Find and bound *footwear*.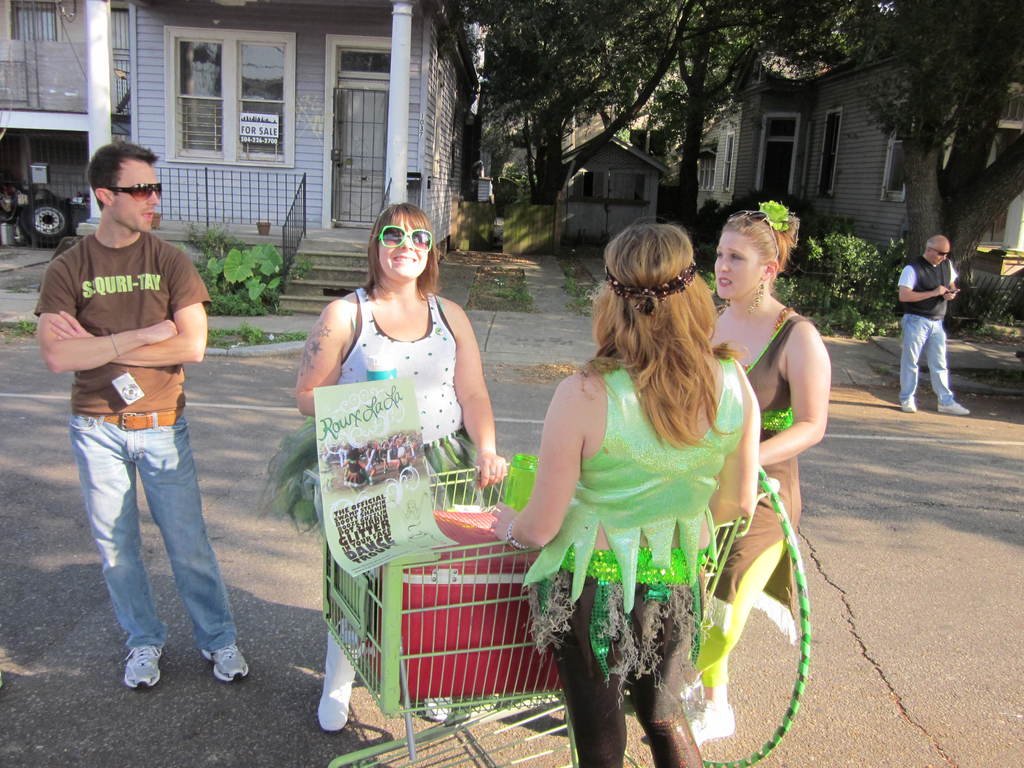
Bound: (left=682, top=698, right=735, bottom=745).
